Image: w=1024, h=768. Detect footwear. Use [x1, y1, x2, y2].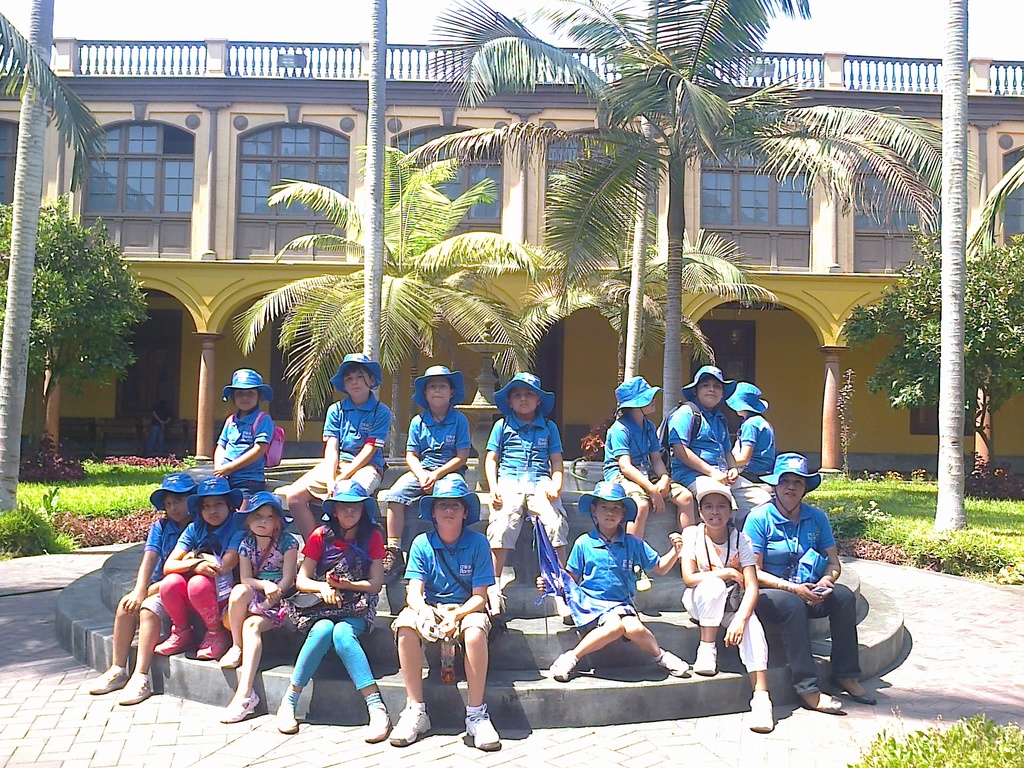
[80, 660, 111, 689].
